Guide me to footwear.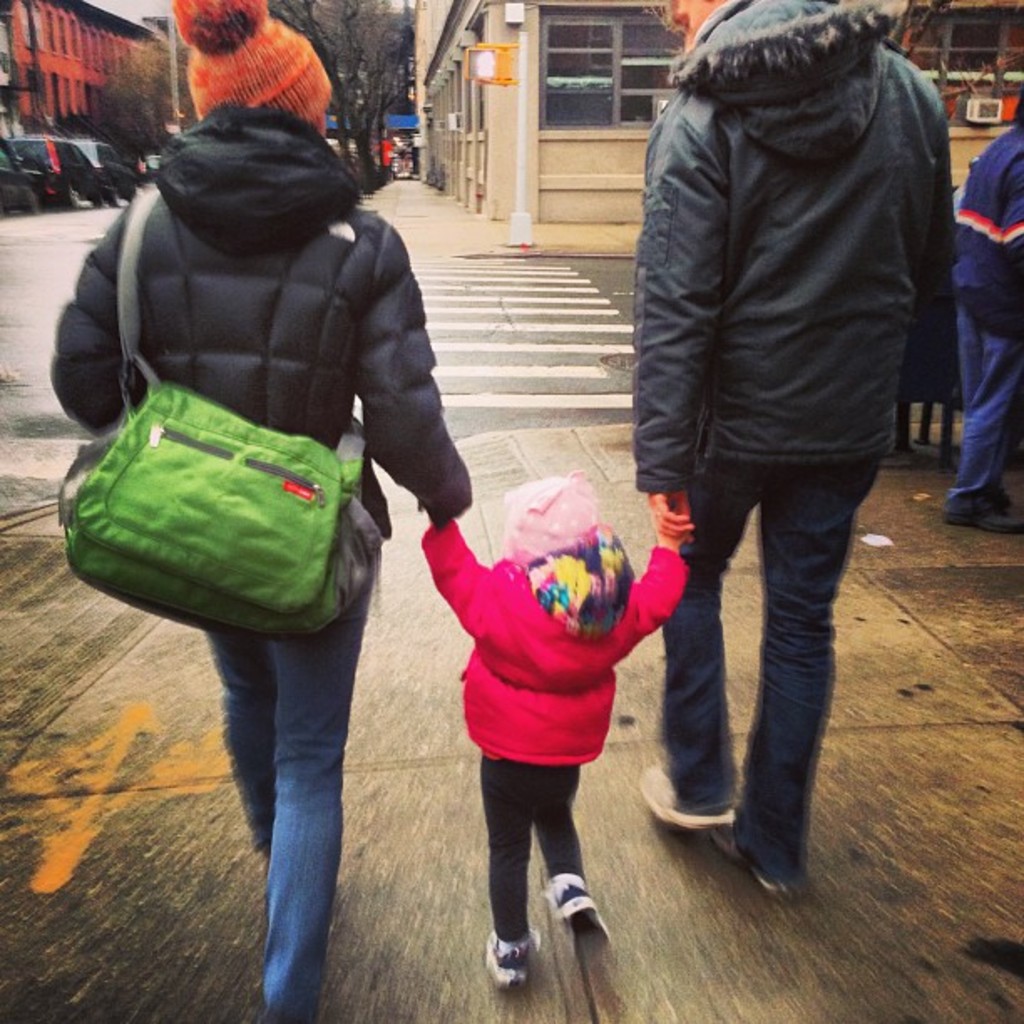
Guidance: box(550, 878, 612, 942).
